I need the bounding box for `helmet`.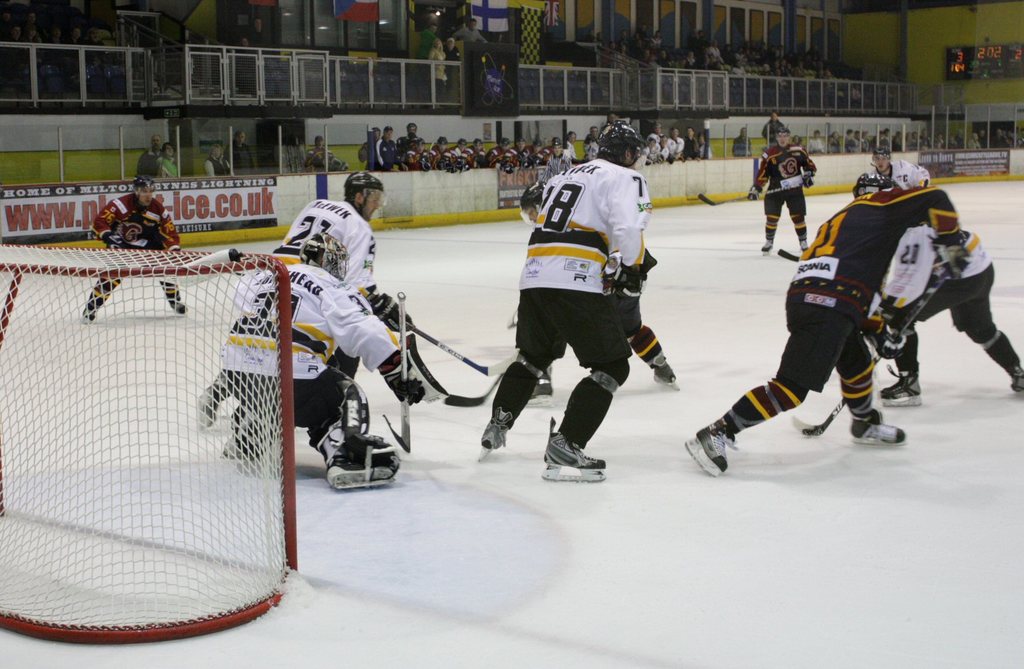
Here it is: select_region(868, 145, 890, 176).
